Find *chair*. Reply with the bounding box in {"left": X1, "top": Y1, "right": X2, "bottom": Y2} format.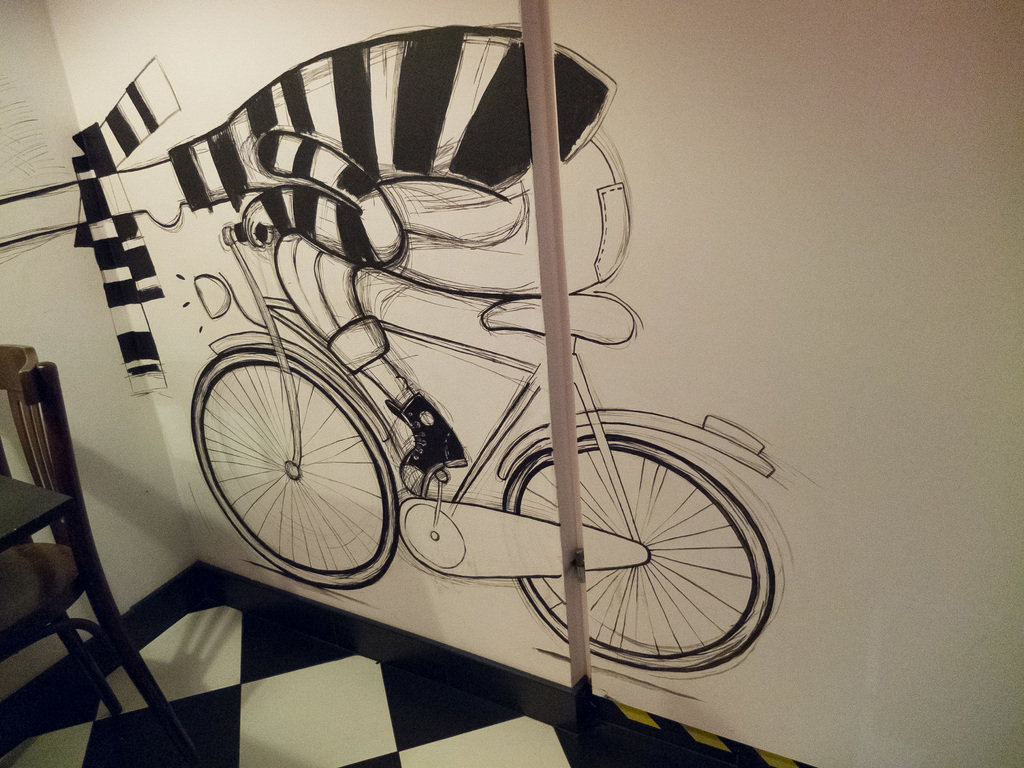
{"left": 0, "top": 339, "right": 205, "bottom": 767}.
